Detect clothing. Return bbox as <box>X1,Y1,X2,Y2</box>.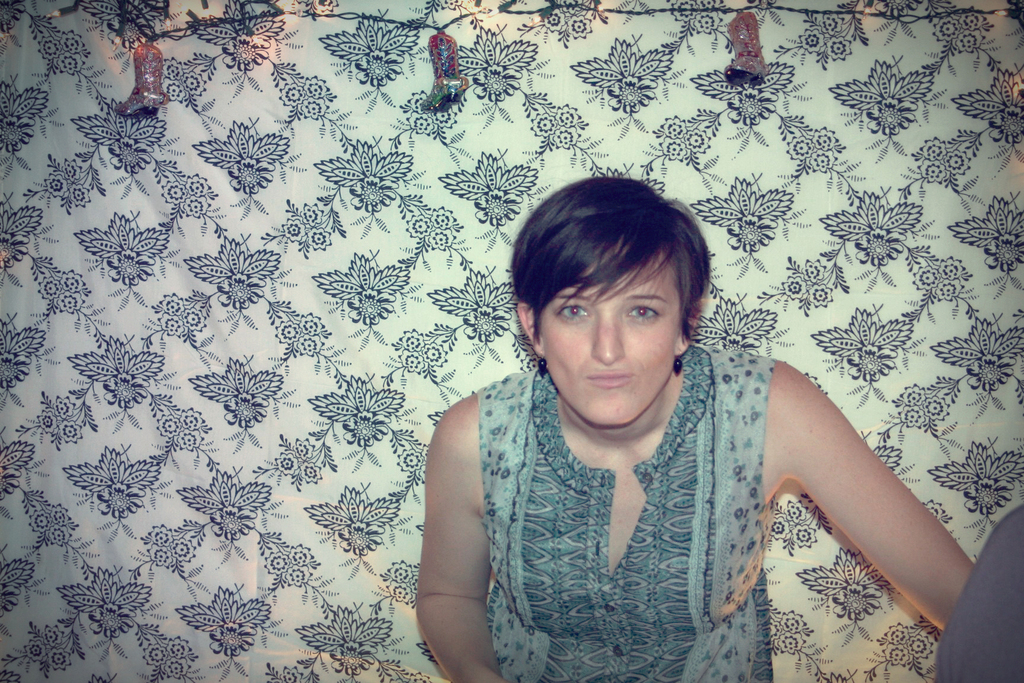
<box>487,371,777,682</box>.
